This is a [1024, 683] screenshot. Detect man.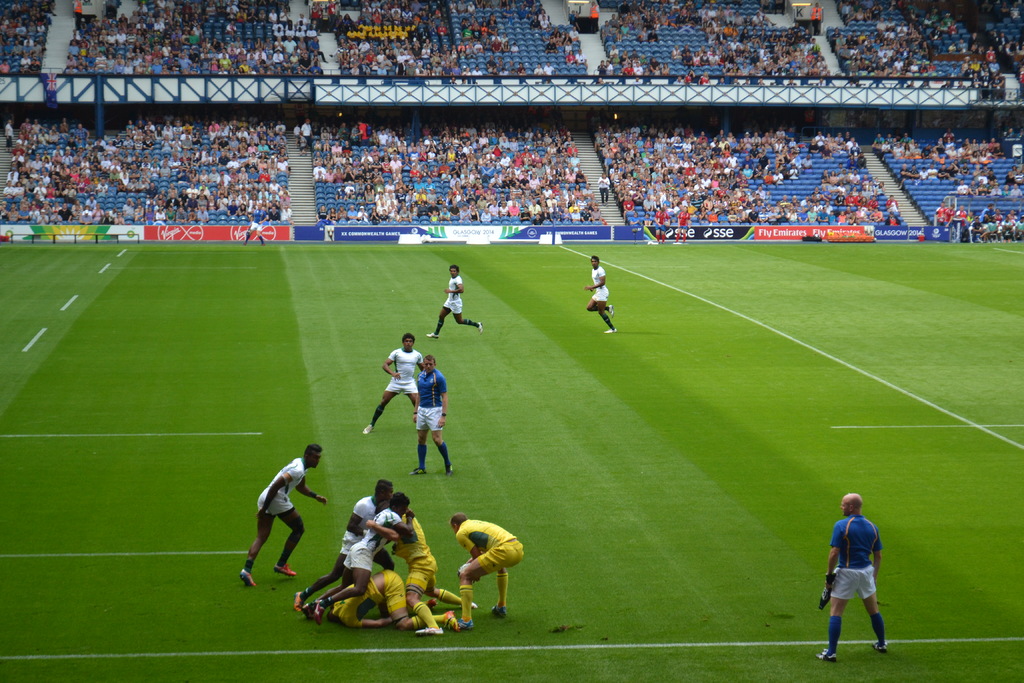
<box>446,77,460,87</box>.
